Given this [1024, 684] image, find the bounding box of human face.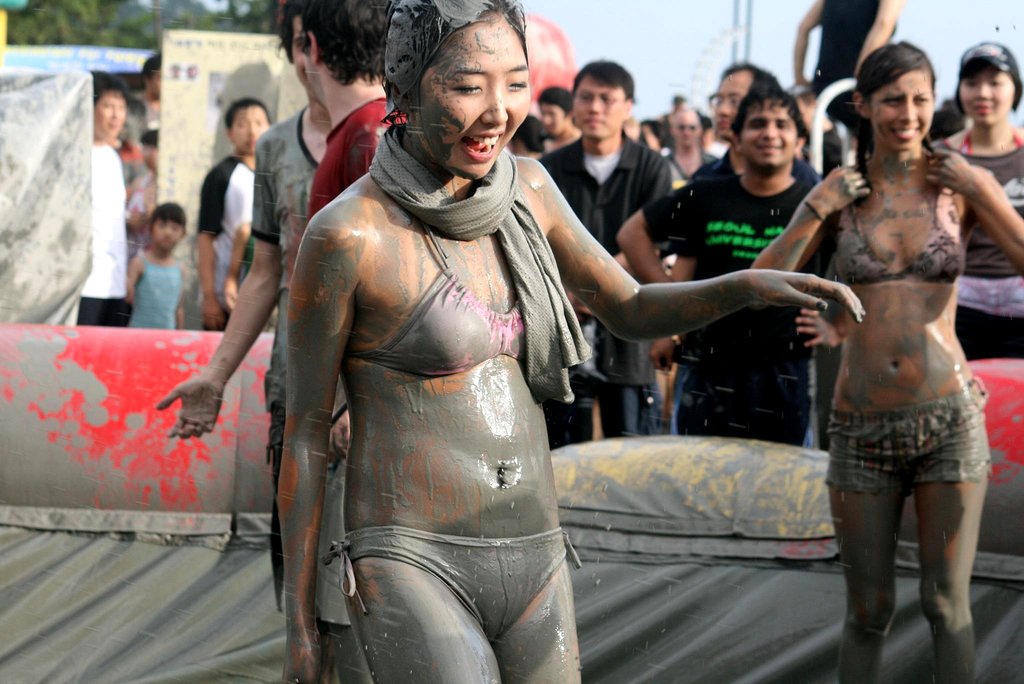
select_region(297, 26, 312, 92).
